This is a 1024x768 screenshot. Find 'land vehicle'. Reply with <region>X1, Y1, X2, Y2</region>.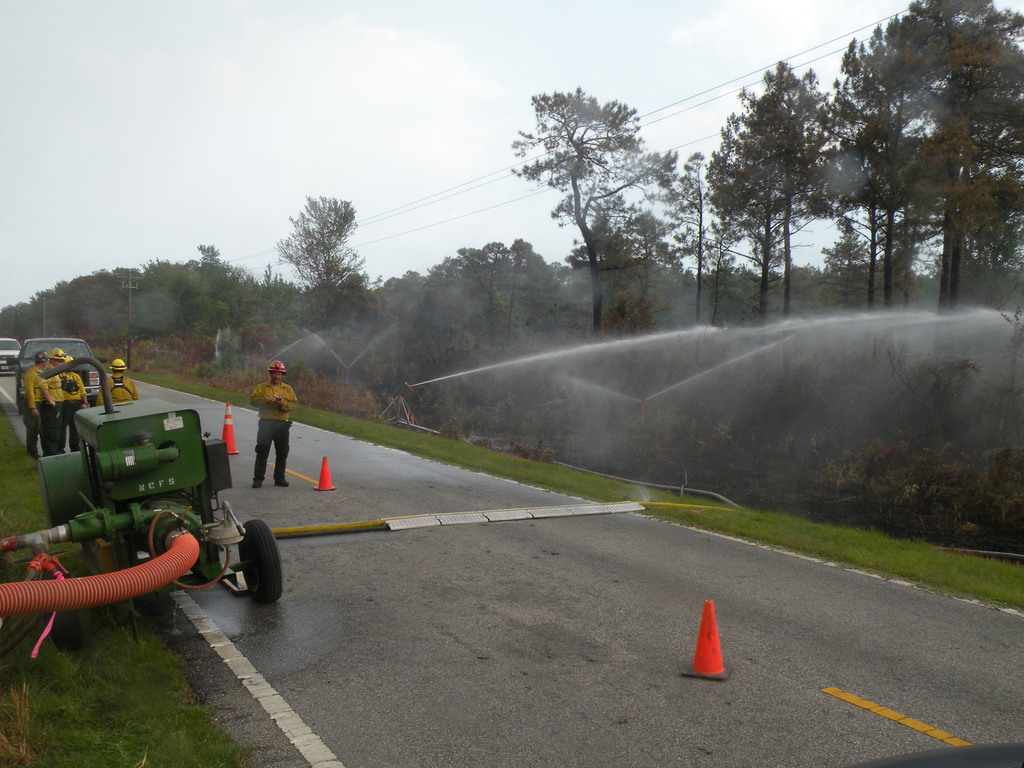
<region>6, 374, 288, 629</region>.
